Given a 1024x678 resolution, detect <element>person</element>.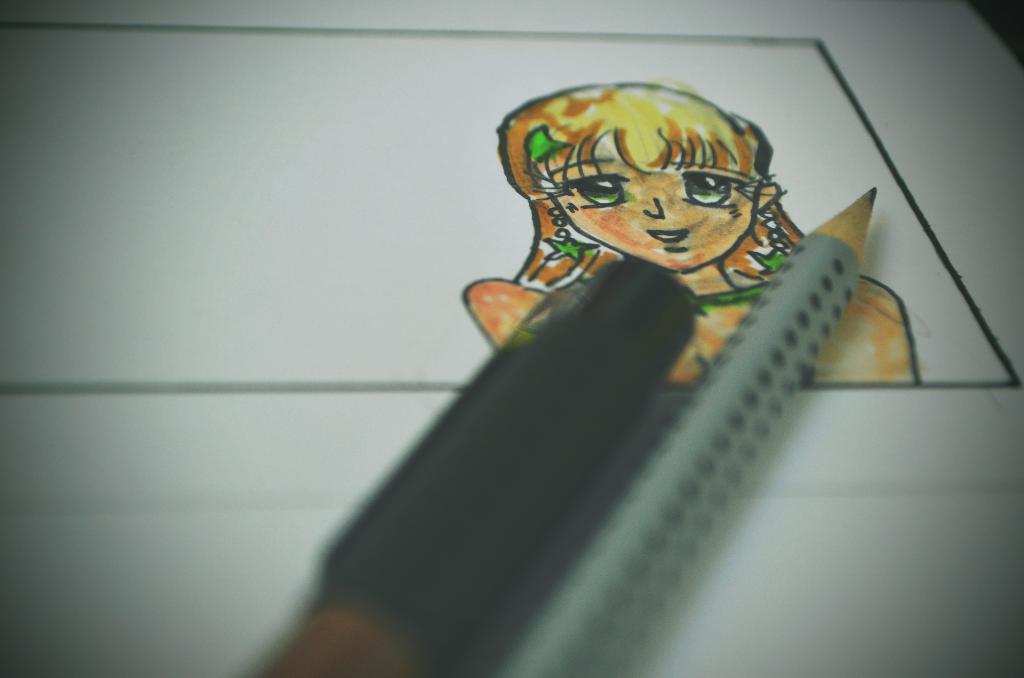
[460,79,925,392].
